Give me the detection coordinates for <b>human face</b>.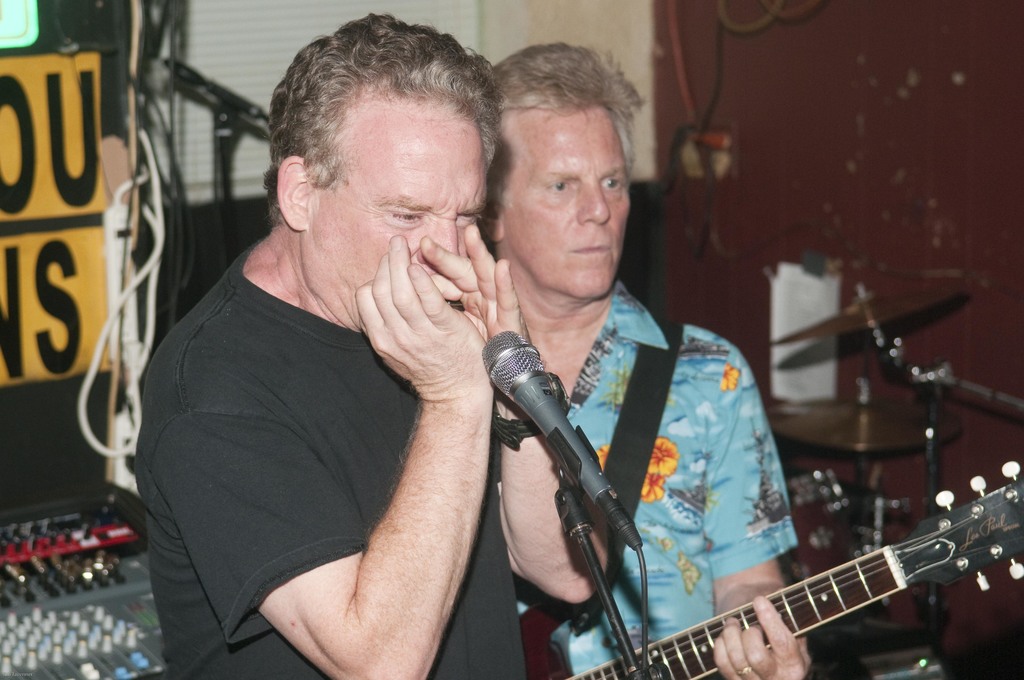
(298, 93, 486, 329).
